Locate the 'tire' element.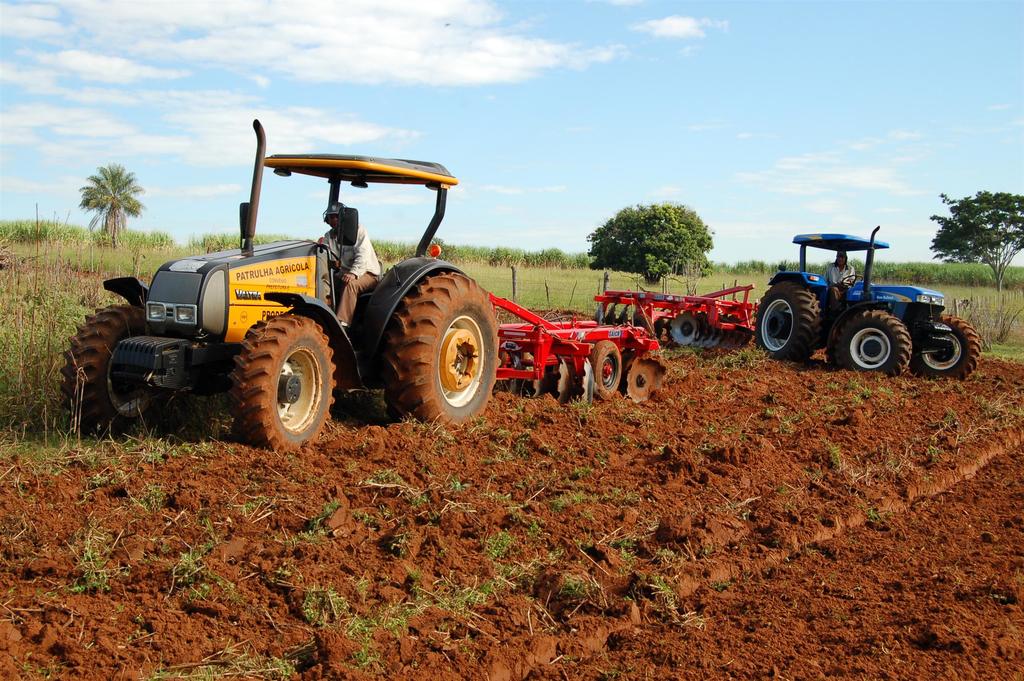
Element bbox: <bbox>58, 300, 150, 434</bbox>.
